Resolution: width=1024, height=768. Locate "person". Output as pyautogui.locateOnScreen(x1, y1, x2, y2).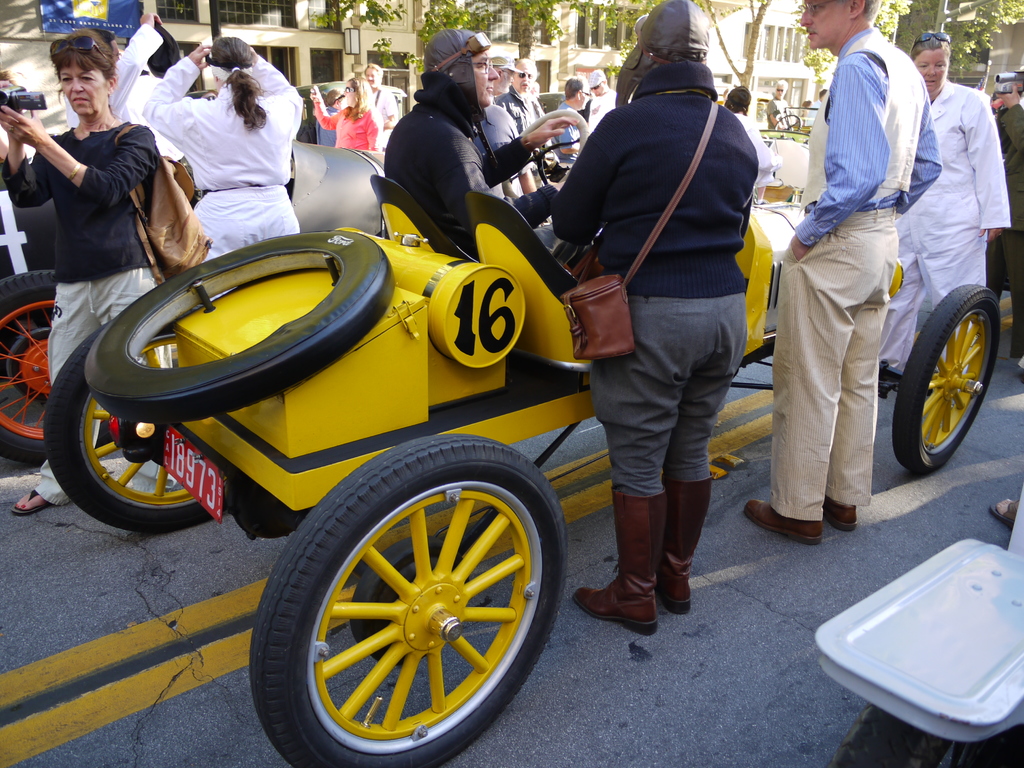
pyautogui.locateOnScreen(0, 29, 158, 513).
